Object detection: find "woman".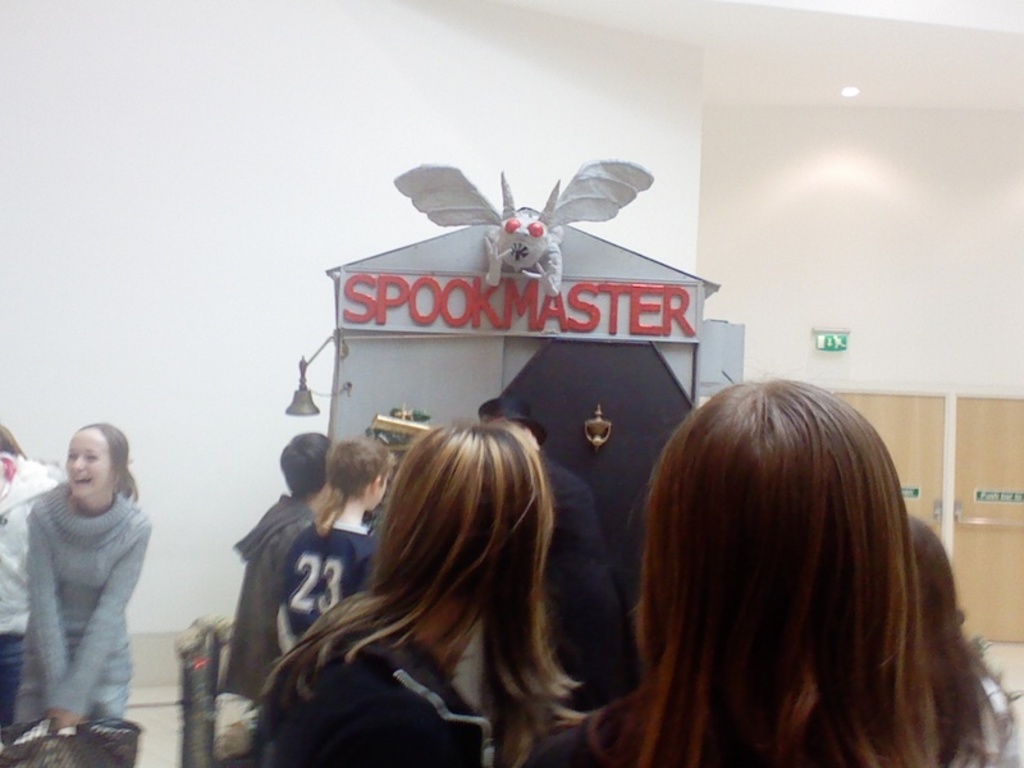
[left=233, top=376, right=620, bottom=767].
